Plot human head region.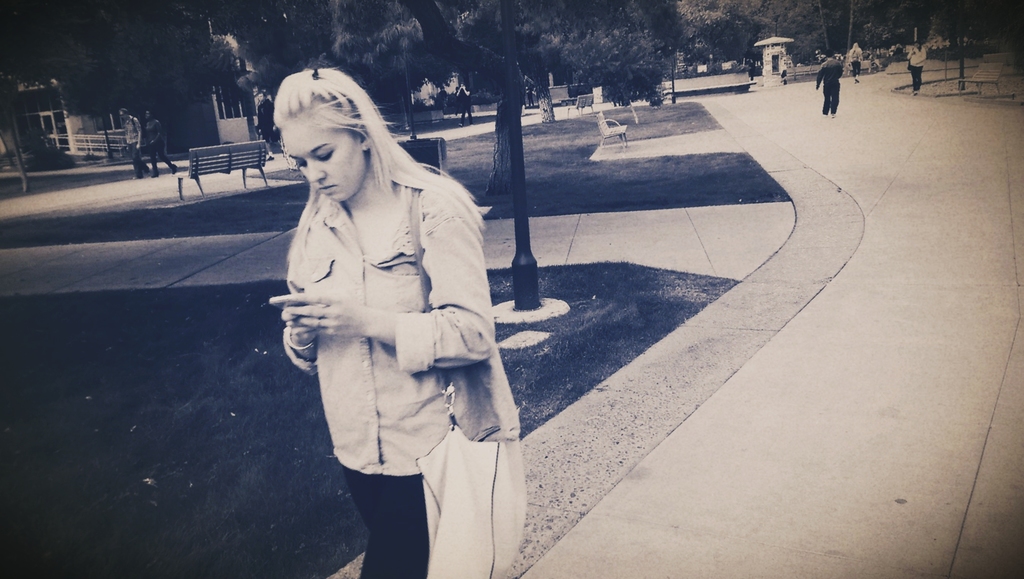
Plotted at select_region(828, 50, 835, 61).
